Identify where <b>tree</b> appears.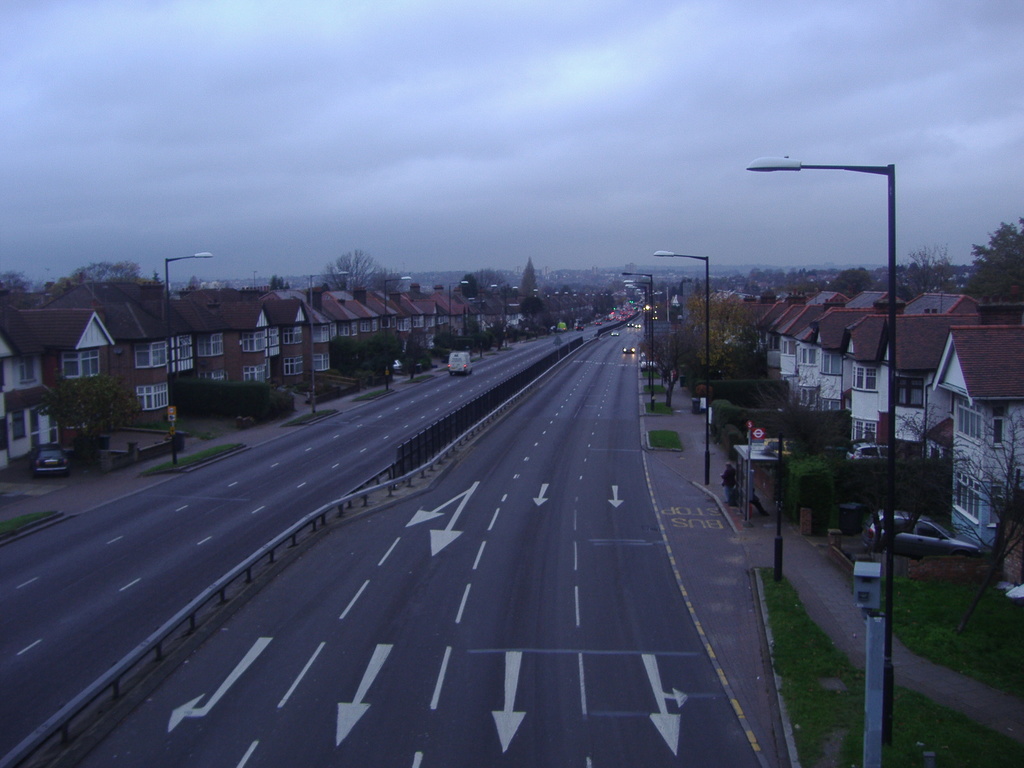
Appears at select_region(899, 236, 975, 331).
